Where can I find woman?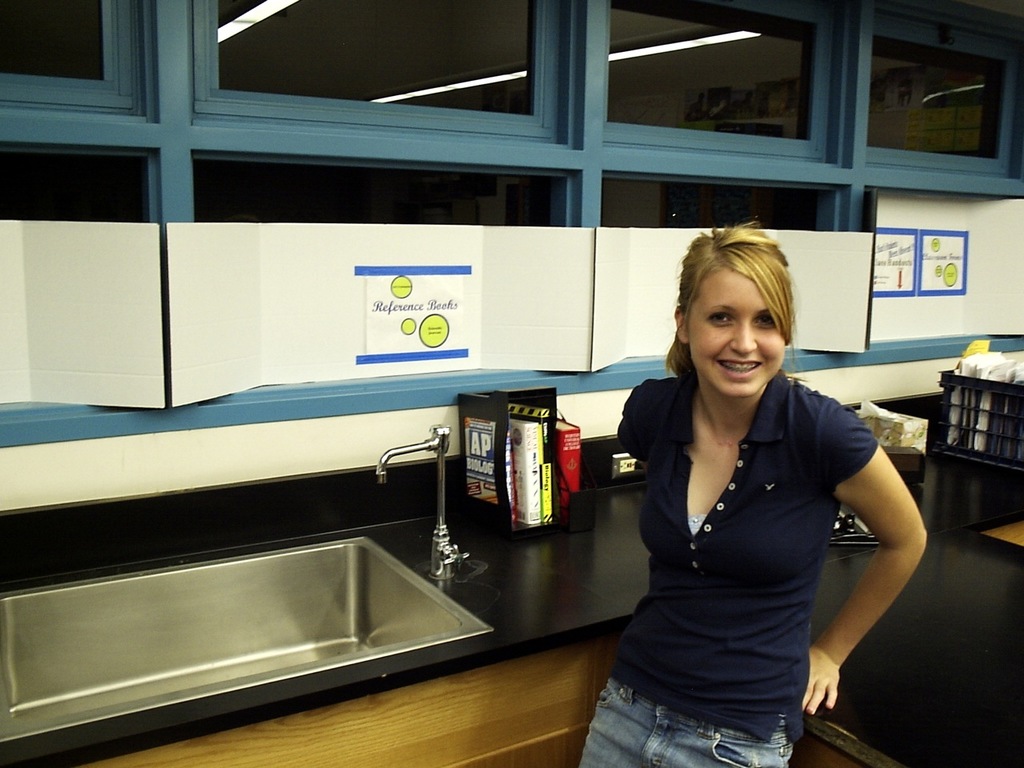
You can find it at Rect(600, 210, 901, 767).
